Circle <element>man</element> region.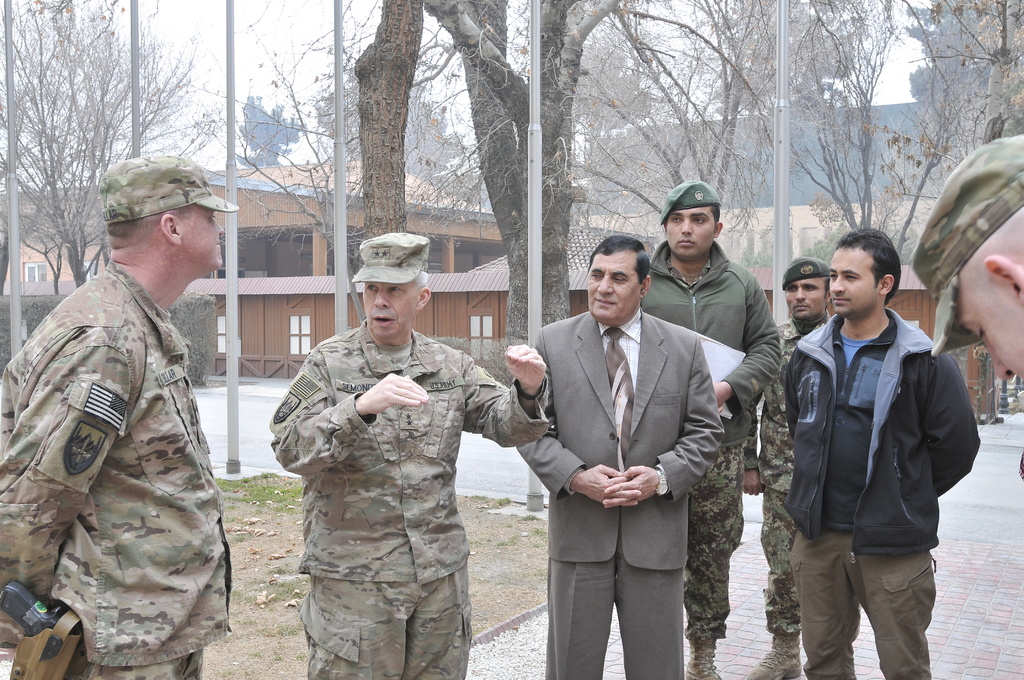
Region: box(513, 231, 723, 679).
